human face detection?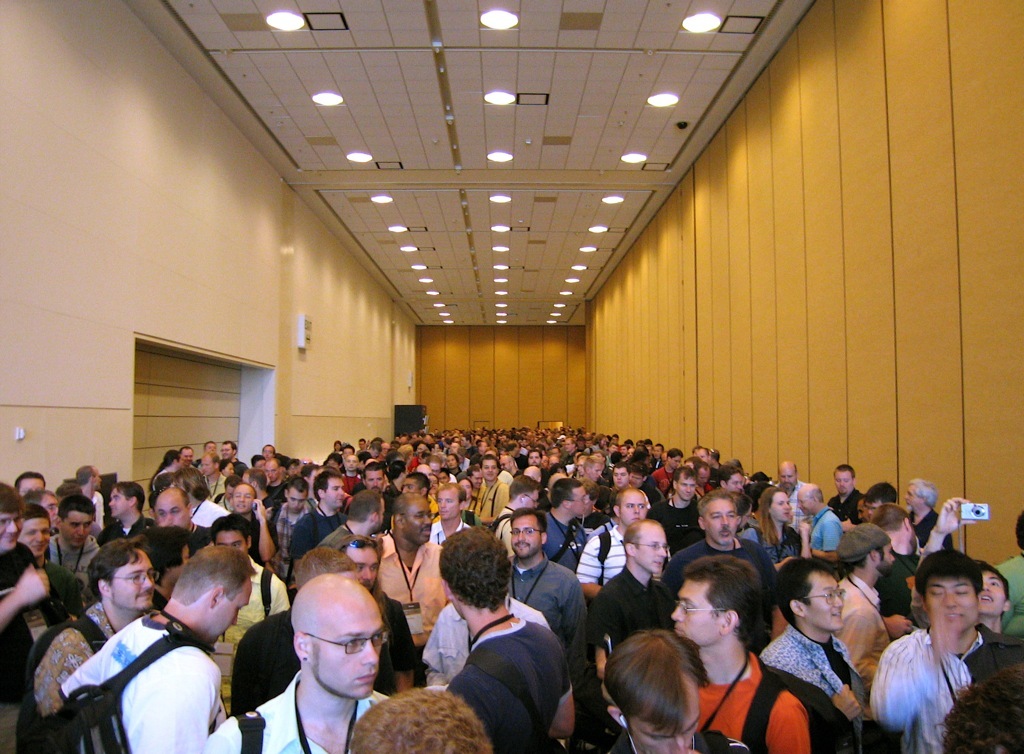
box(372, 499, 383, 531)
